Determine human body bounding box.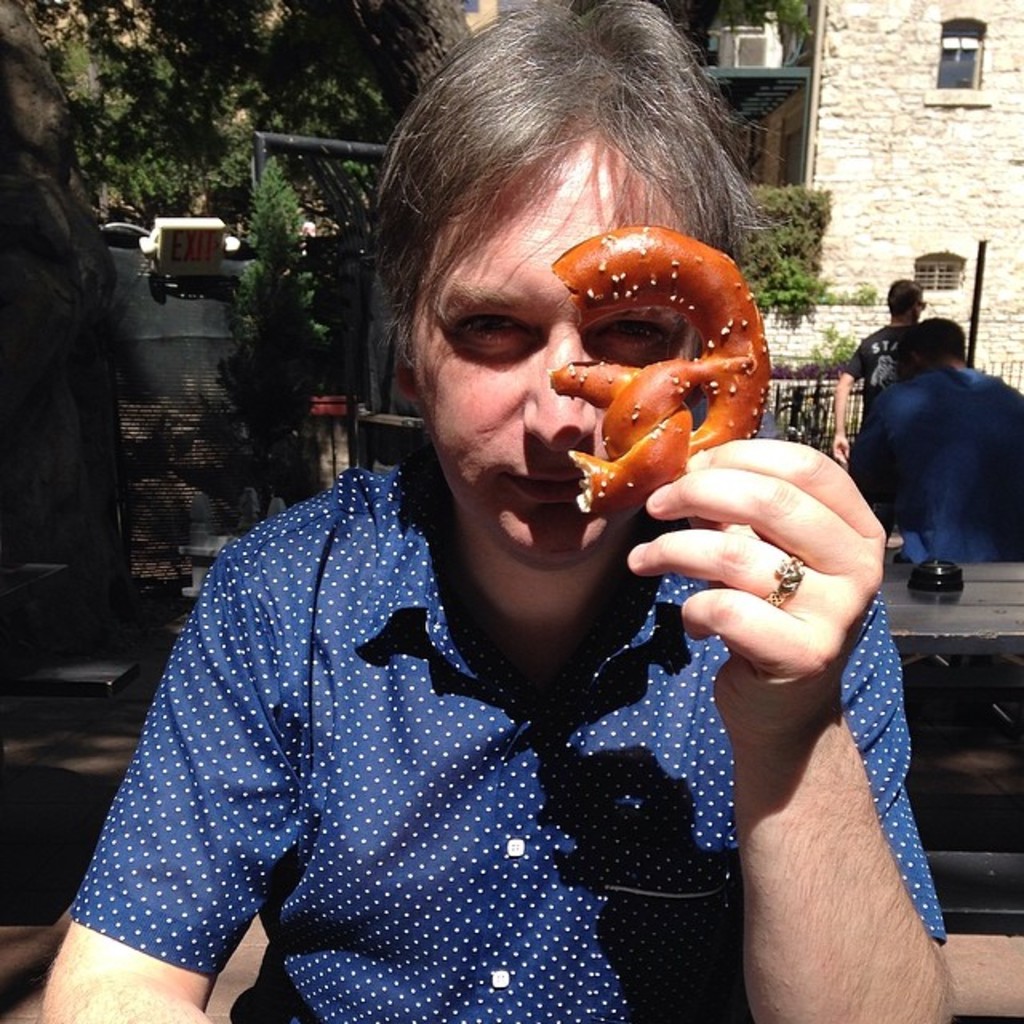
Determined: (x1=78, y1=122, x2=888, y2=1011).
